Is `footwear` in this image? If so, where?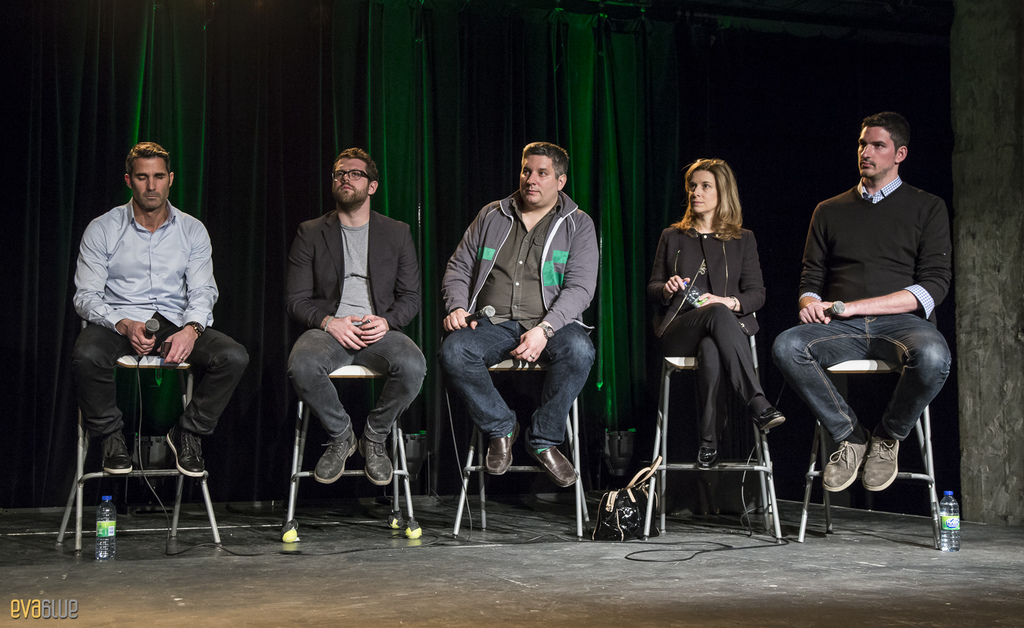
Yes, at pyautogui.locateOnScreen(483, 423, 520, 475).
